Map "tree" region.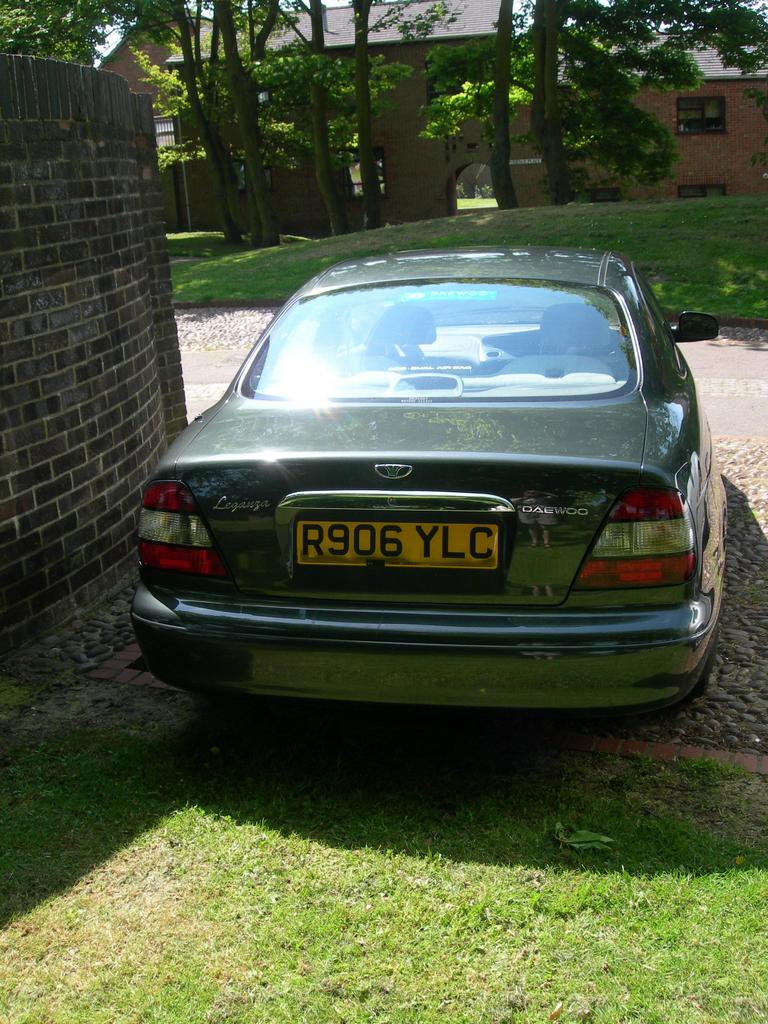
Mapped to 202,0,280,242.
